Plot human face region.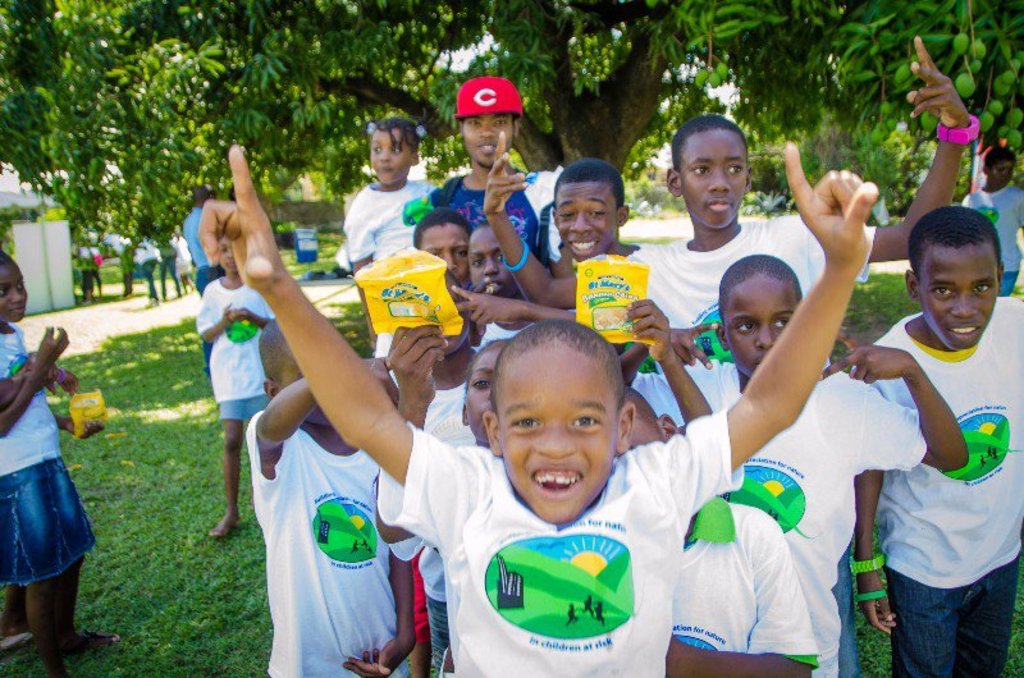
Plotted at {"x1": 0, "y1": 258, "x2": 33, "y2": 317}.
